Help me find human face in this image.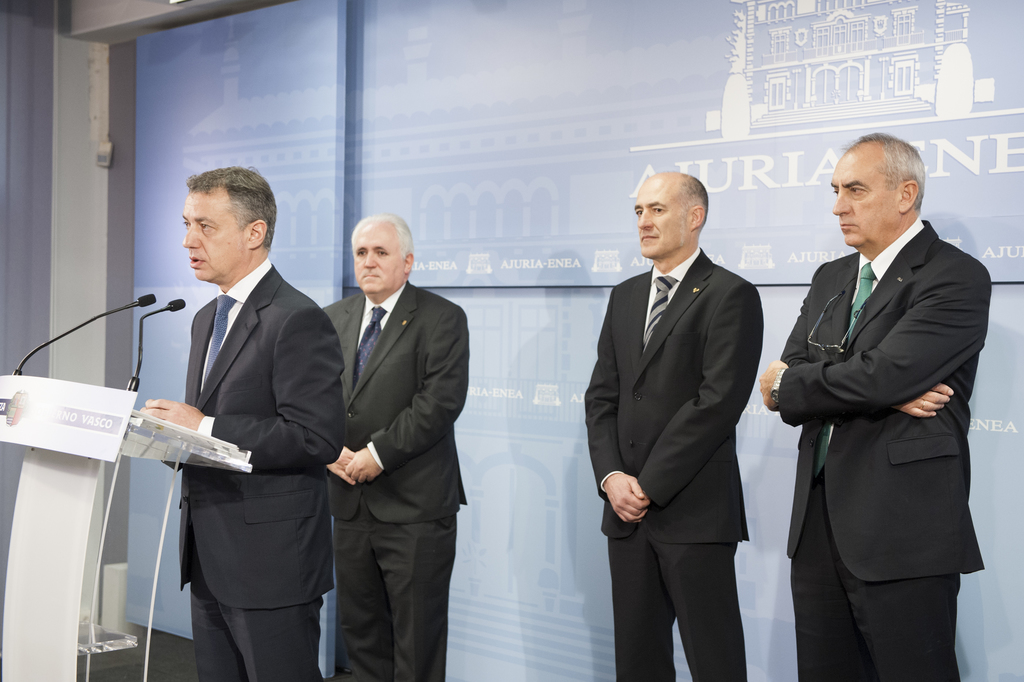
Found it: BBox(636, 177, 691, 257).
